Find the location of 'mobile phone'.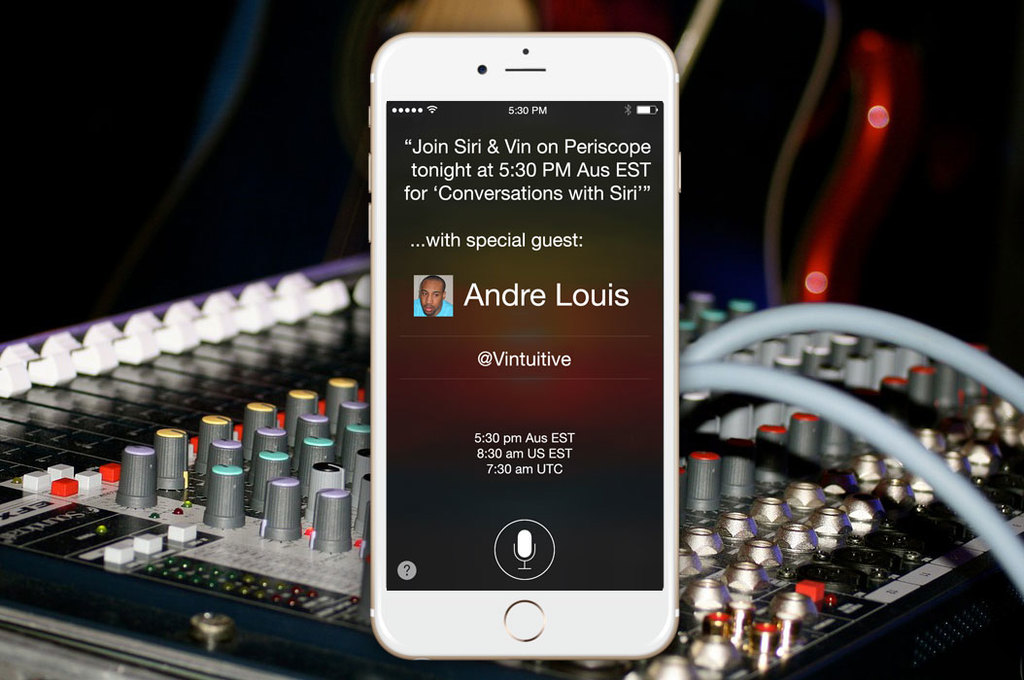
Location: 348,1,699,675.
